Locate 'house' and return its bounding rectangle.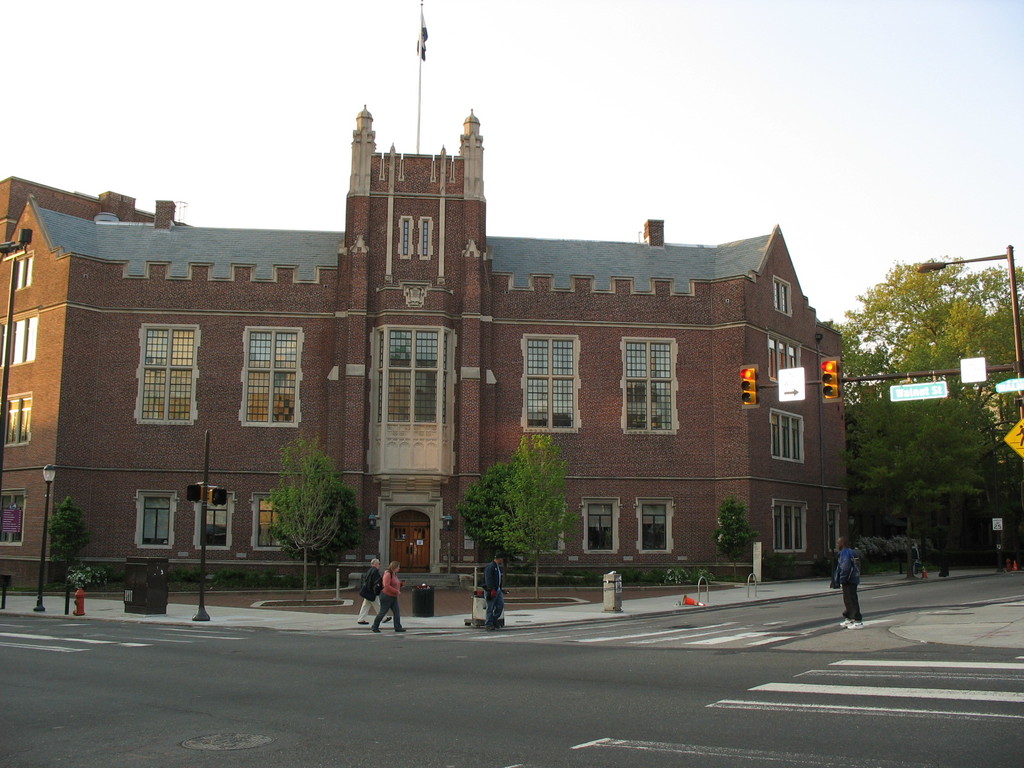
bbox(0, 98, 846, 596).
